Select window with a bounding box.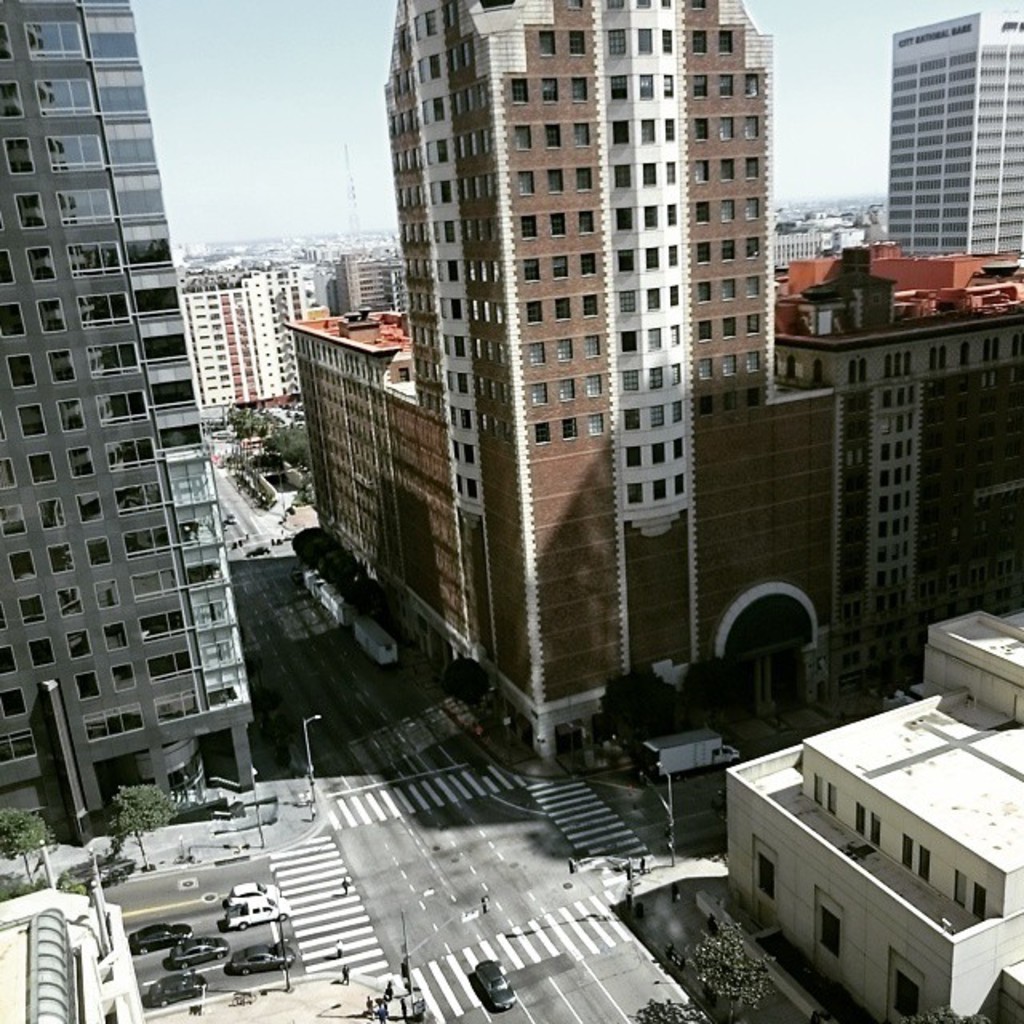
rect(611, 330, 634, 352).
